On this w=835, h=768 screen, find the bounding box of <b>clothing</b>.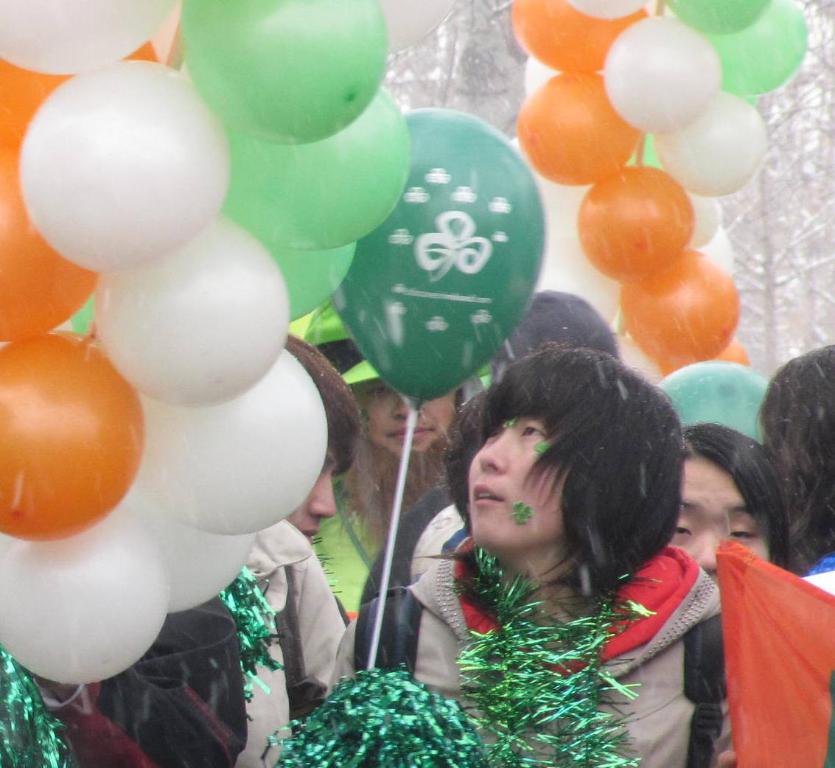
Bounding box: detection(82, 511, 351, 767).
